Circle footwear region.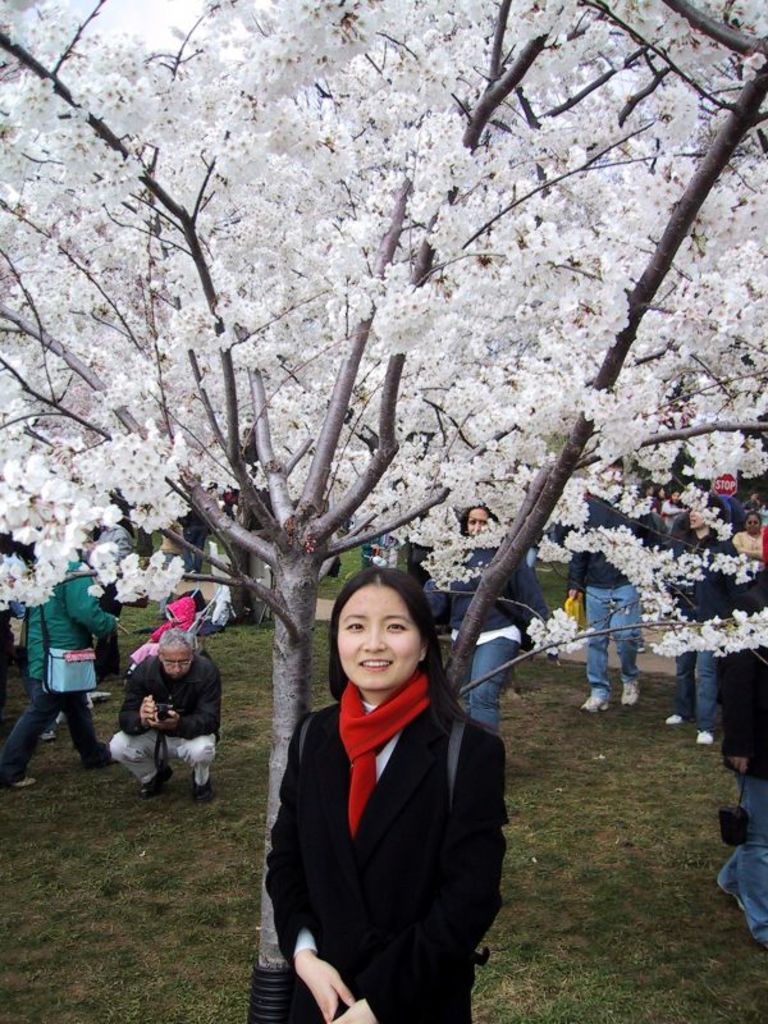
Region: detection(581, 694, 612, 709).
